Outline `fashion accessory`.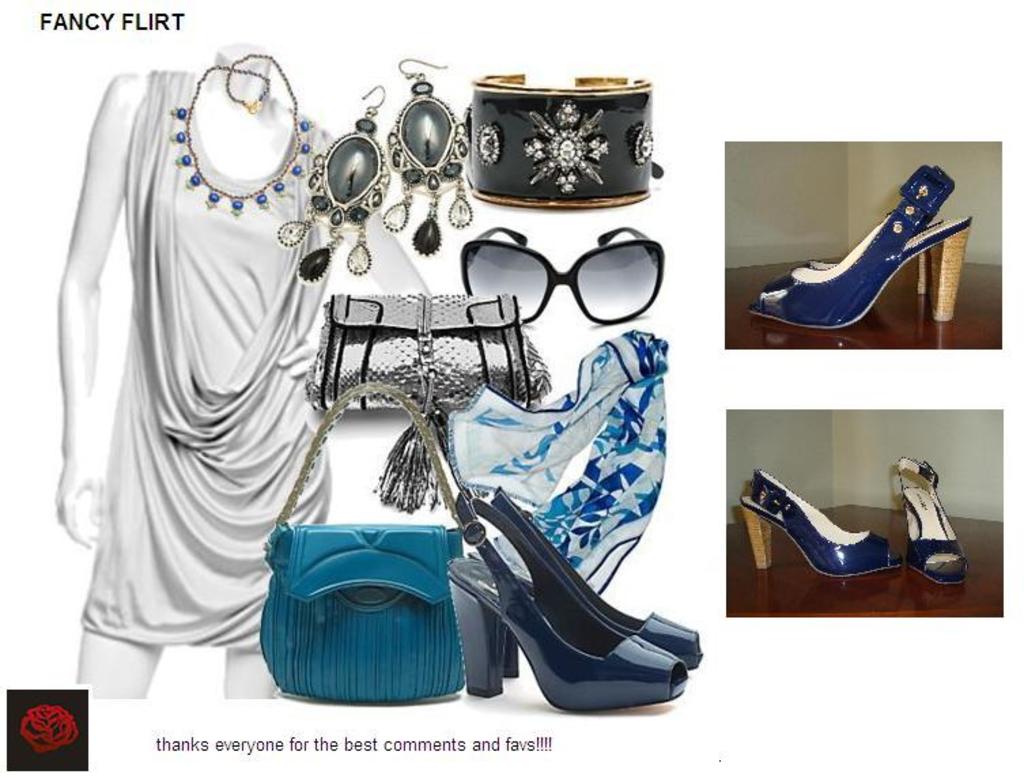
Outline: [388,58,481,261].
